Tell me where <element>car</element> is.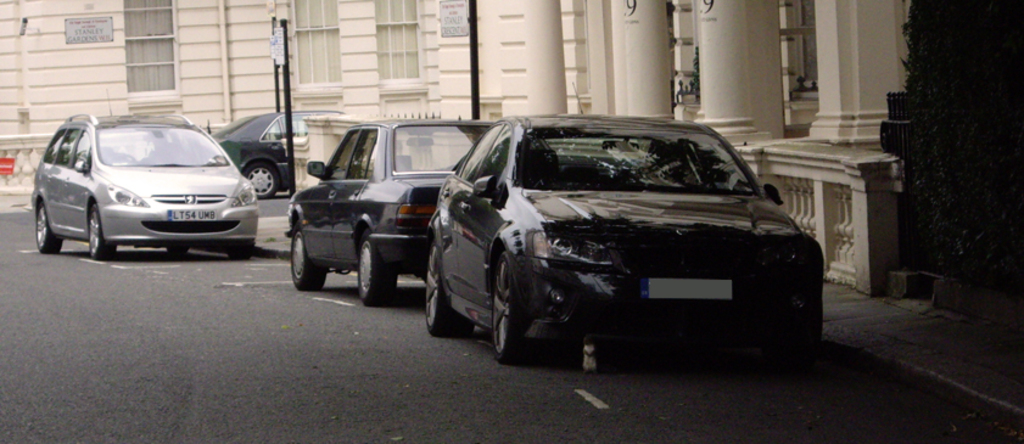
<element>car</element> is at (left=208, top=106, right=348, bottom=197).
